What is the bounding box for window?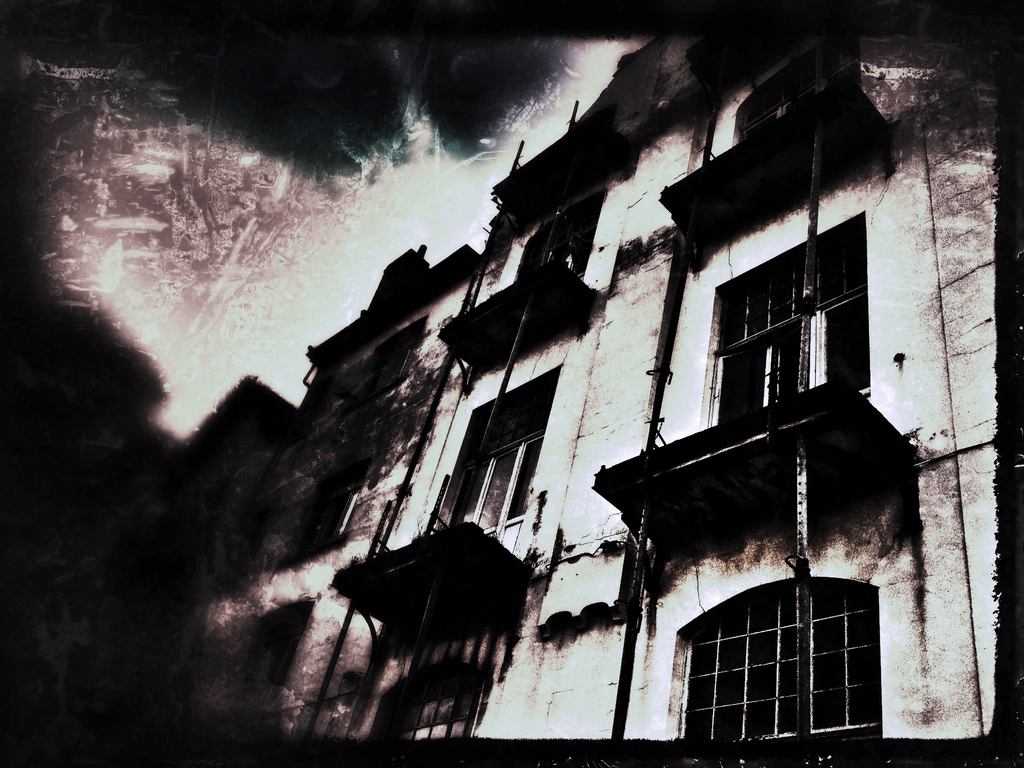
<region>515, 207, 598, 302</region>.
